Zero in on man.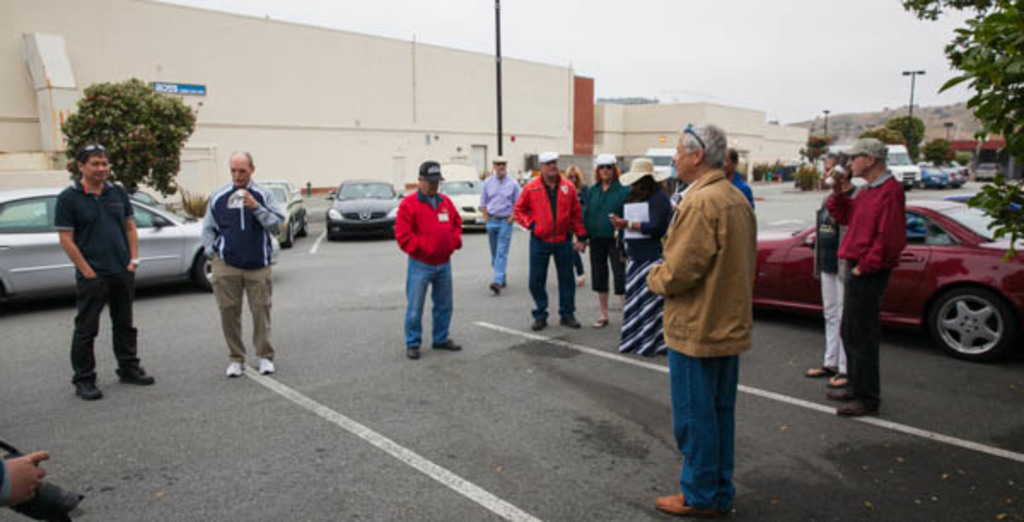
Zeroed in: (x1=510, y1=145, x2=584, y2=329).
